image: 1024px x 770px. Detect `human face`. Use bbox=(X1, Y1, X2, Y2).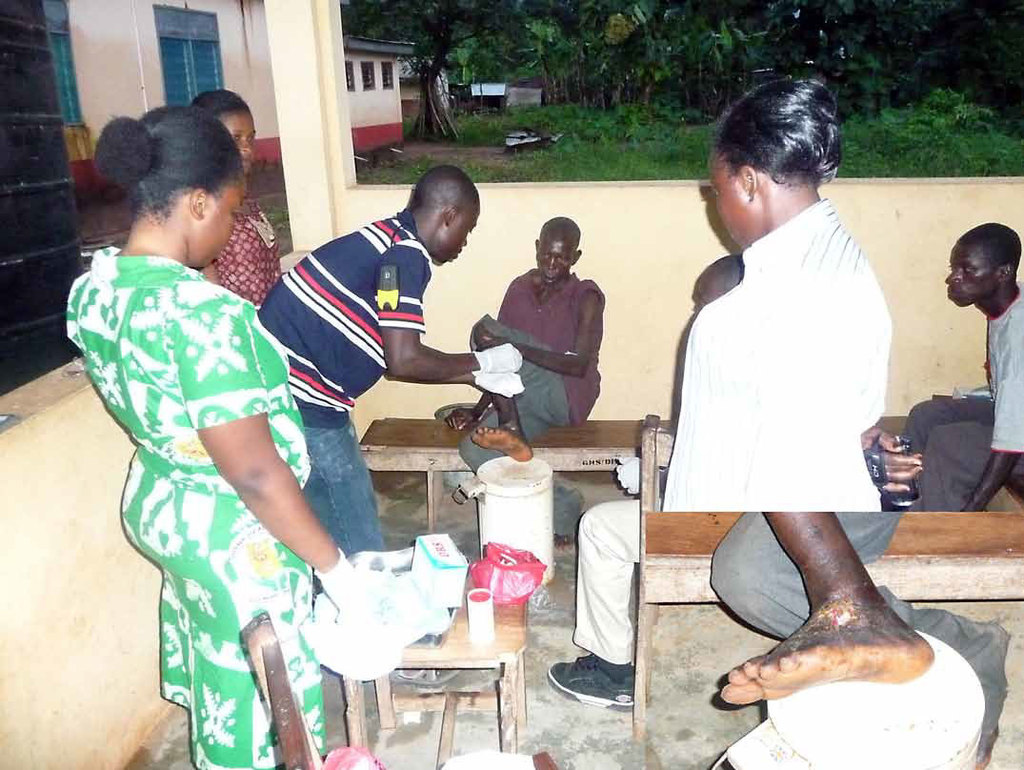
bbox=(705, 145, 754, 248).
